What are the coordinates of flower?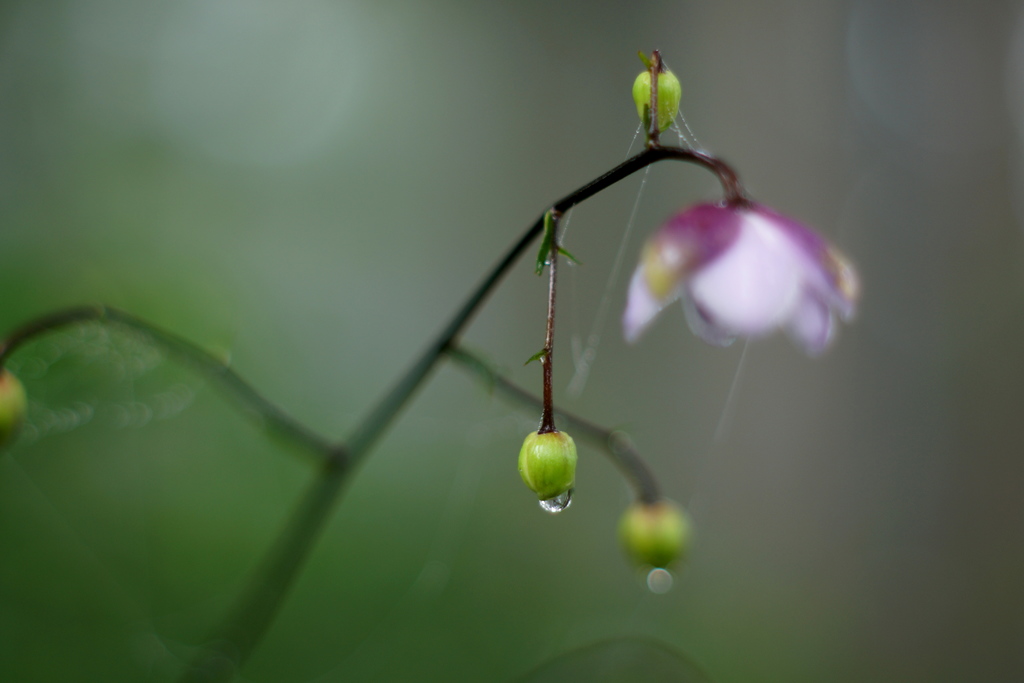
region(630, 197, 871, 366).
